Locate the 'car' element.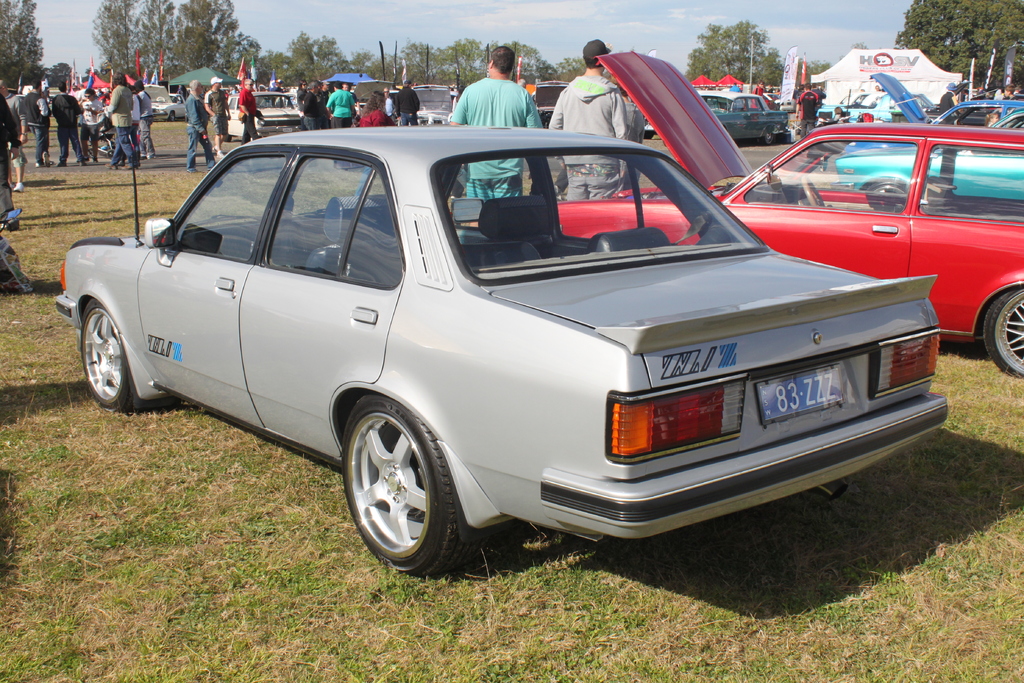
Element bbox: l=47, t=111, r=952, b=584.
